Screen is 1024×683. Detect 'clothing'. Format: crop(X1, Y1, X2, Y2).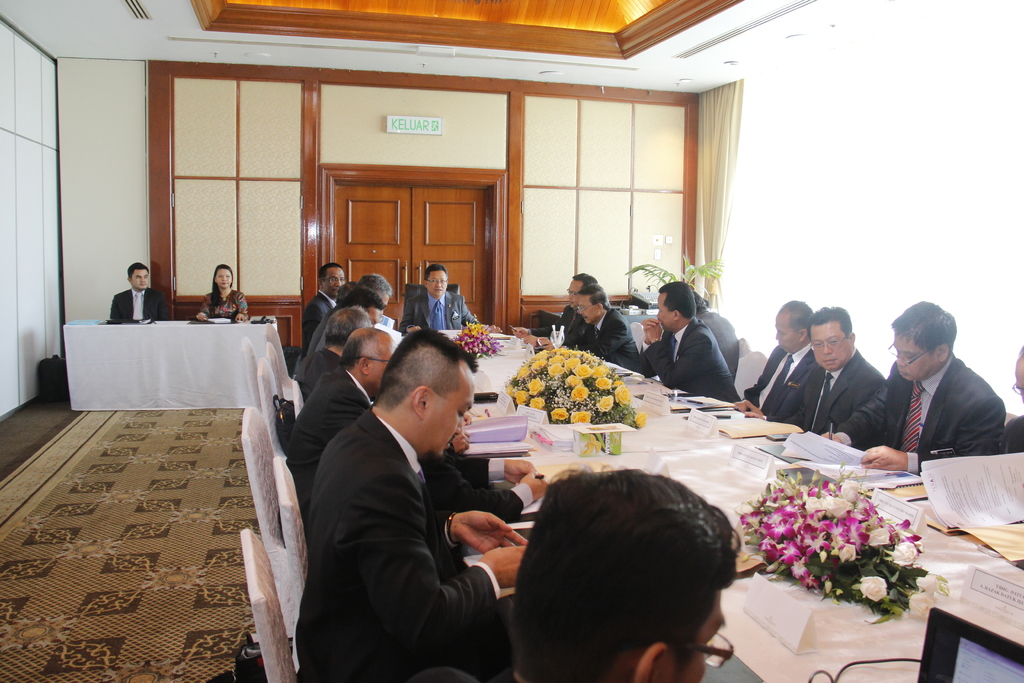
crop(194, 288, 250, 322).
